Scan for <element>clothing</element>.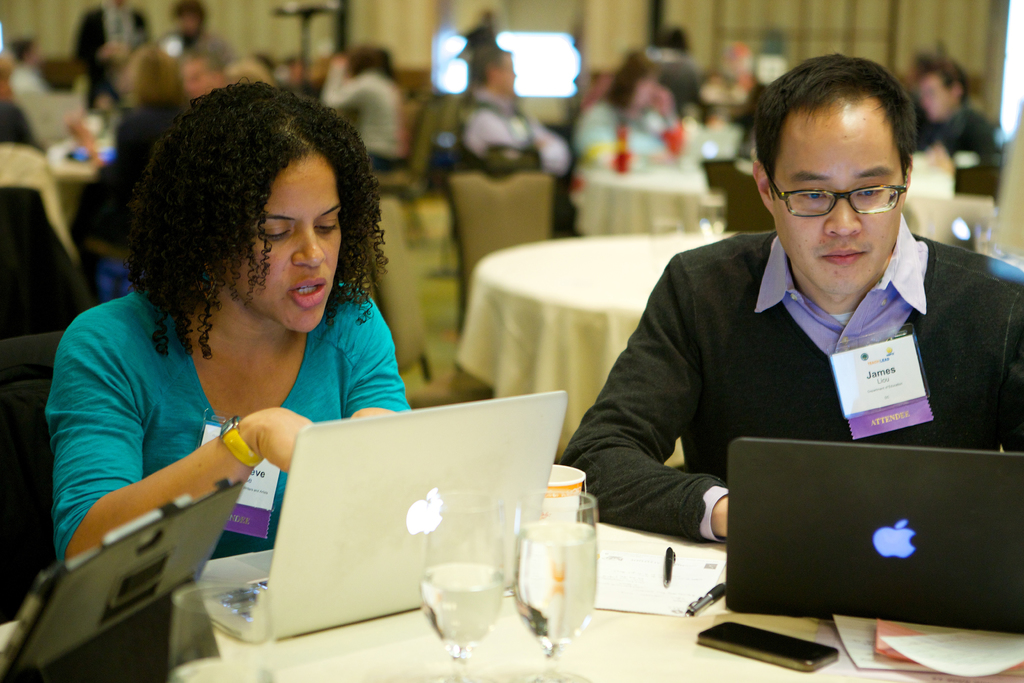
Scan result: <bbox>648, 49, 703, 120</bbox>.
